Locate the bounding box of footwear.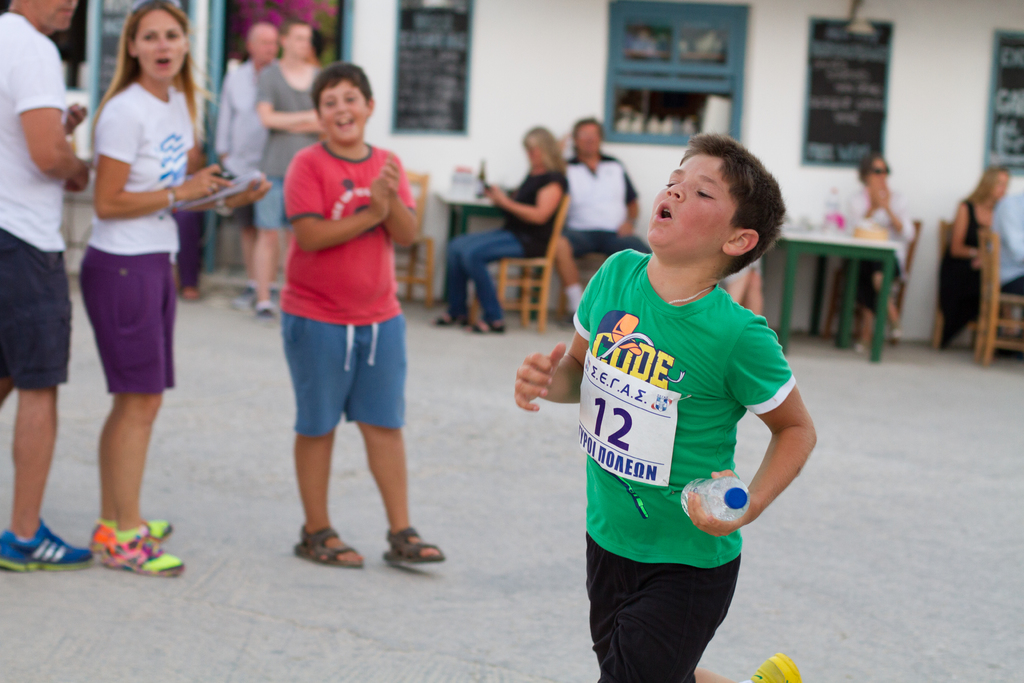
Bounding box: crop(435, 308, 474, 331).
